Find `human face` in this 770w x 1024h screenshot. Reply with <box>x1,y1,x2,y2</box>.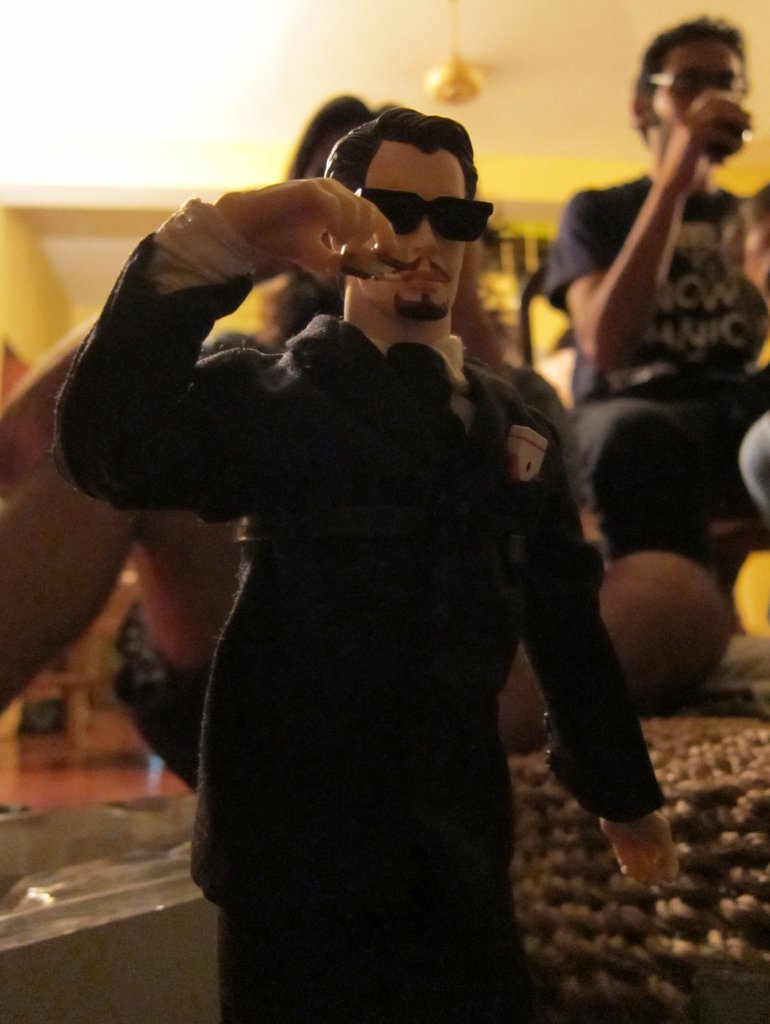
<box>655,37,741,146</box>.
